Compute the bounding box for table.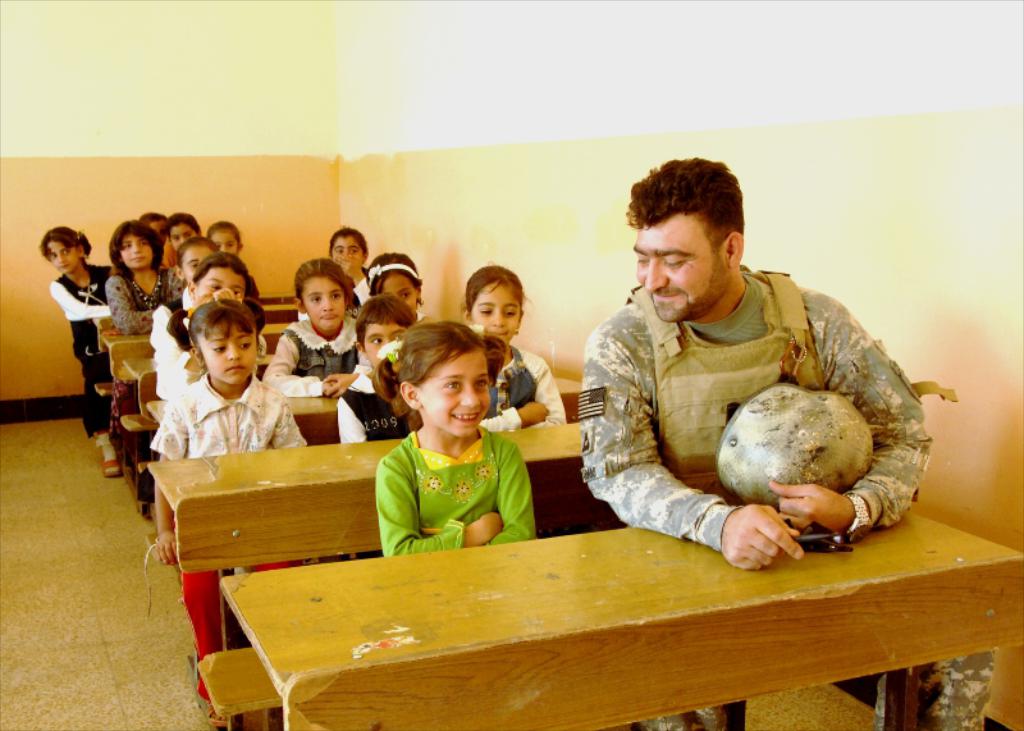
155 448 980 717.
